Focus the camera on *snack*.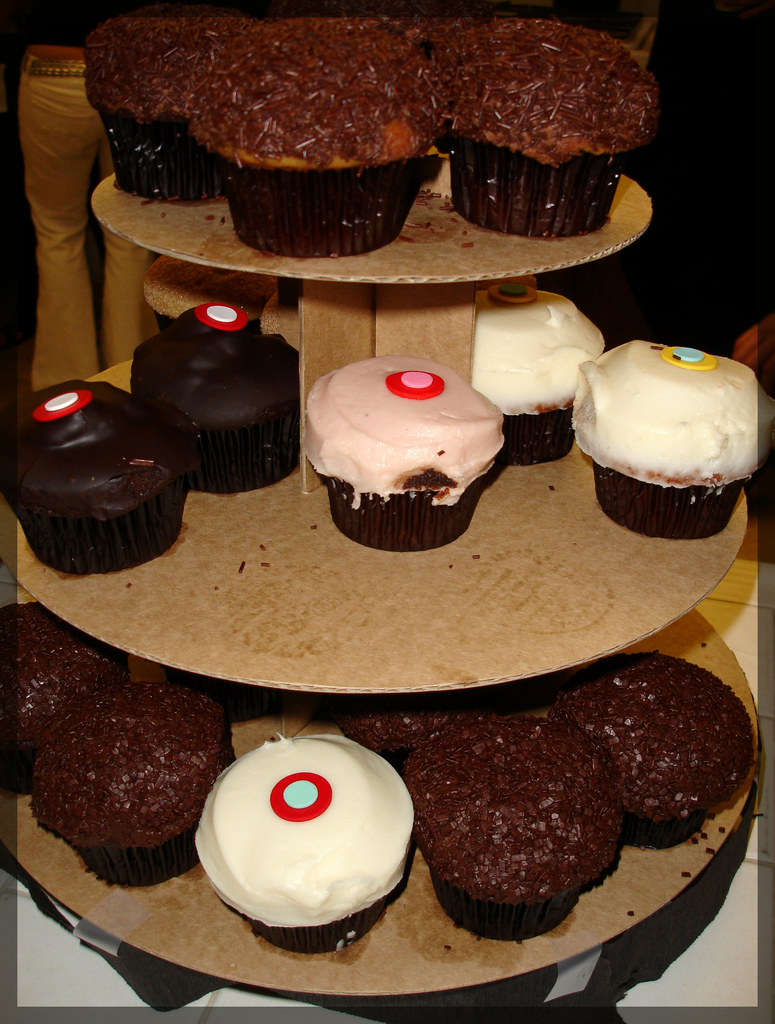
Focus region: [x1=0, y1=382, x2=195, y2=573].
